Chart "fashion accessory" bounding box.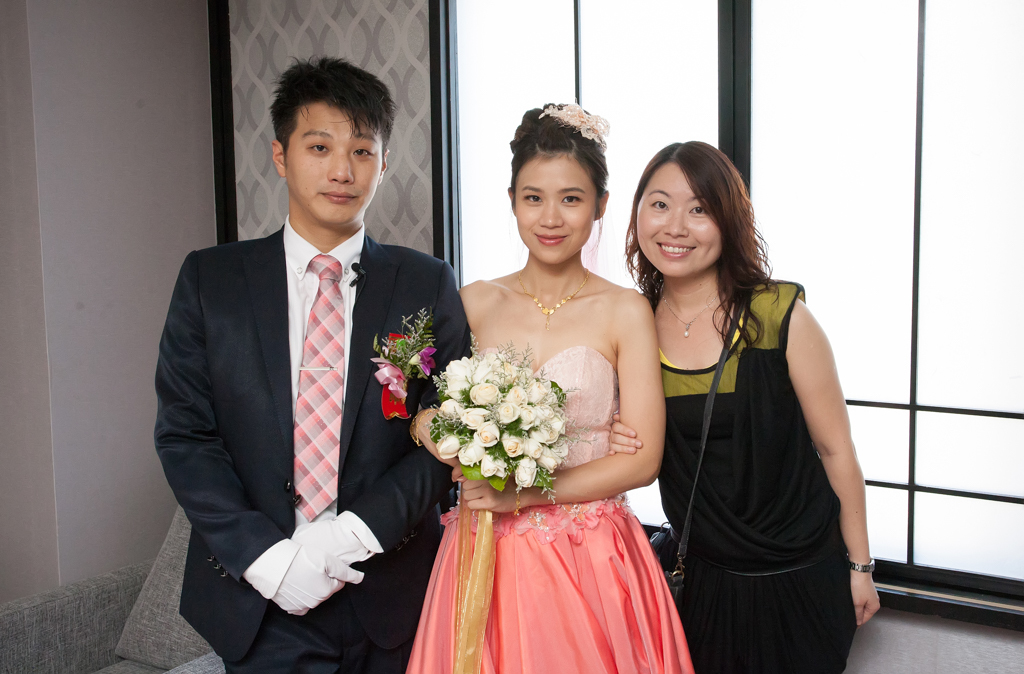
Charted: (left=286, top=255, right=350, bottom=528).
